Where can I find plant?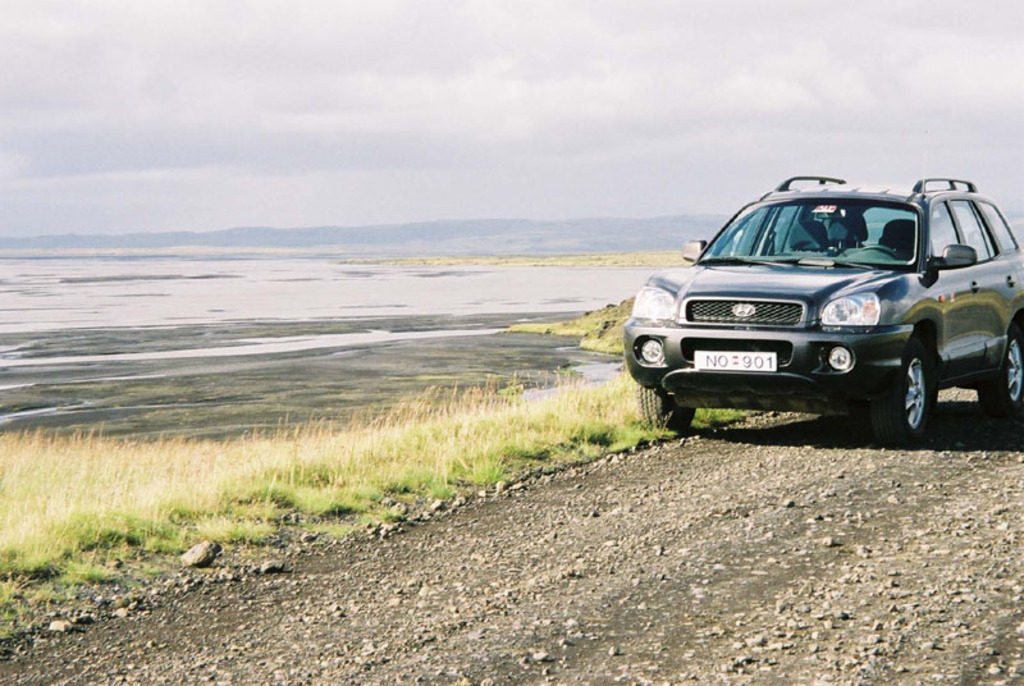
You can find it at x1=498, y1=289, x2=635, y2=357.
